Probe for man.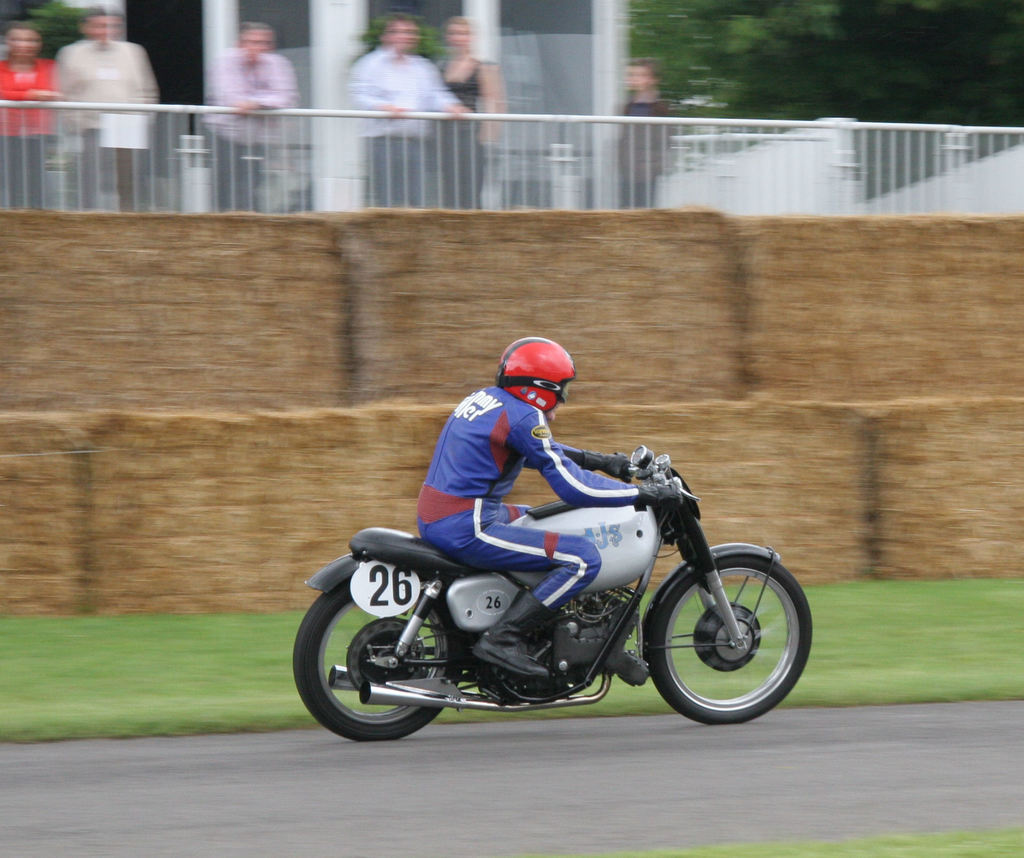
Probe result: BBox(207, 19, 298, 207).
